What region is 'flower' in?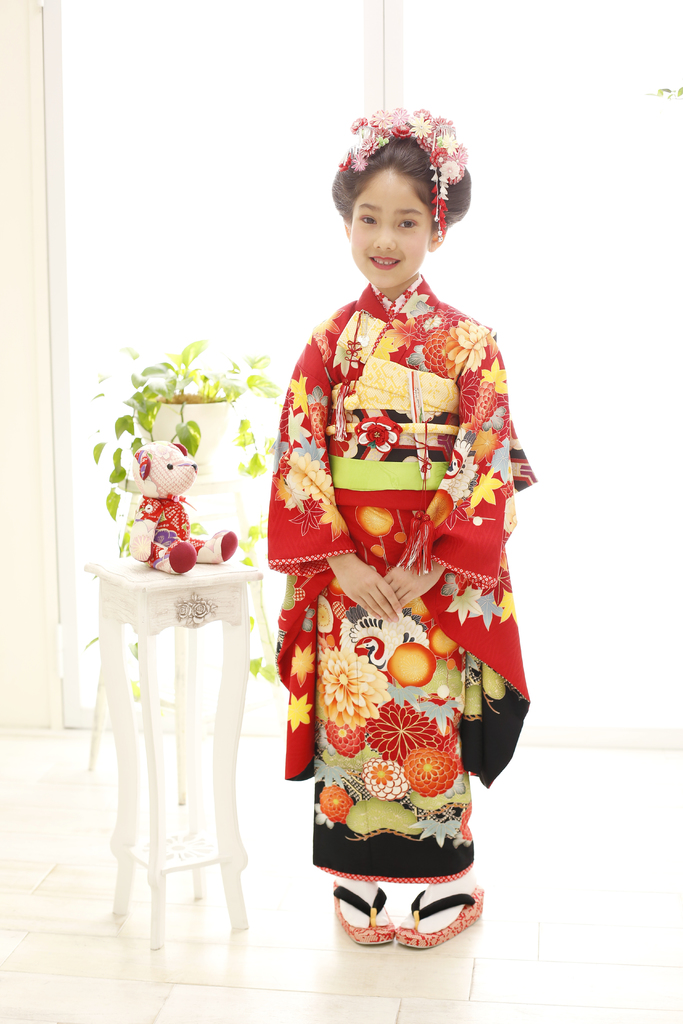
(x1=366, y1=760, x2=410, y2=801).
